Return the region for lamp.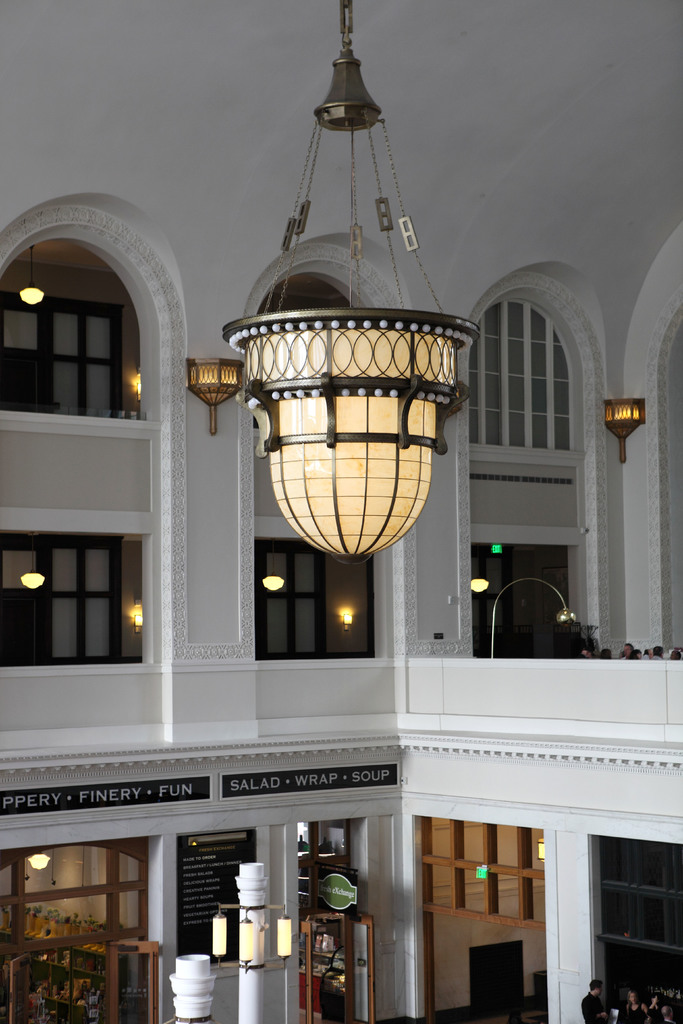
Rect(238, 905, 254, 975).
